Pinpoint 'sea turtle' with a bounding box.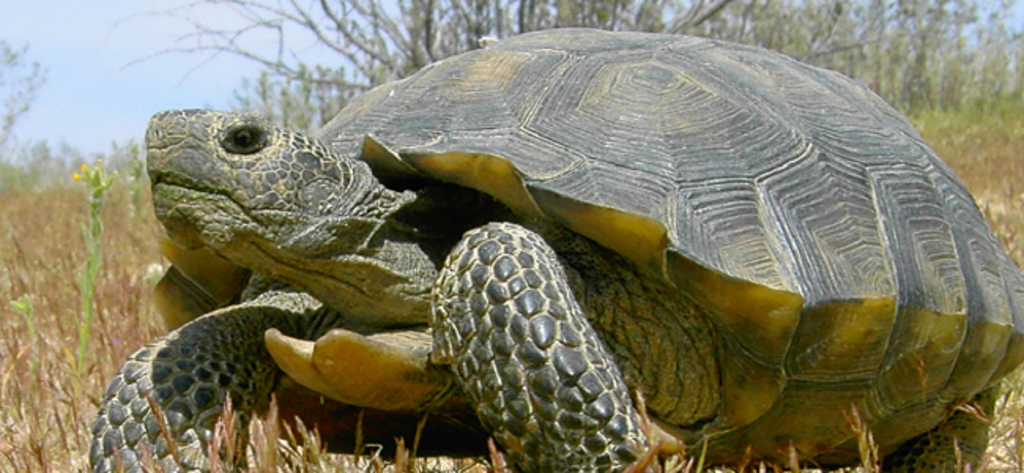
85:20:1022:471.
